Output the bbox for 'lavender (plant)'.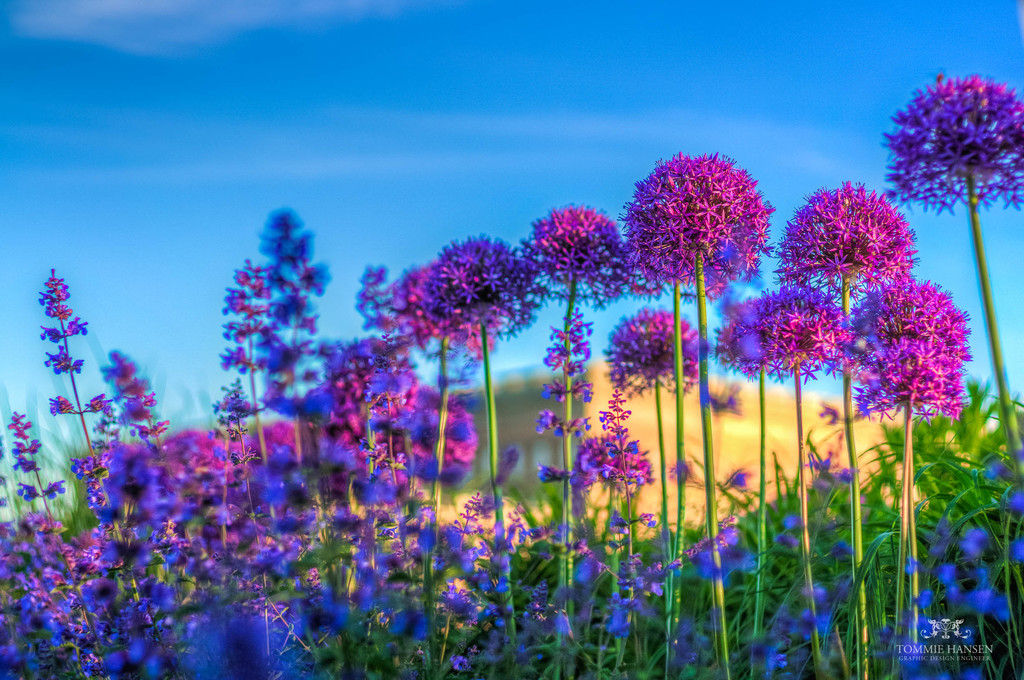
left=348, top=262, right=412, bottom=335.
